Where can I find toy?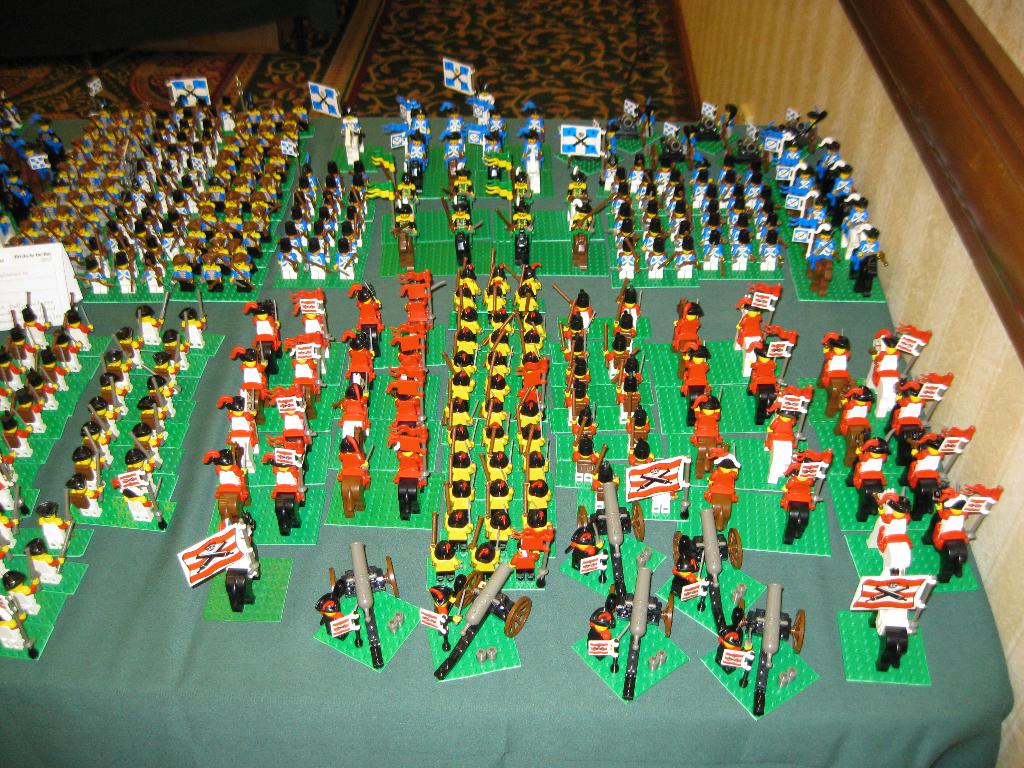
You can find it at box(211, 390, 260, 475).
